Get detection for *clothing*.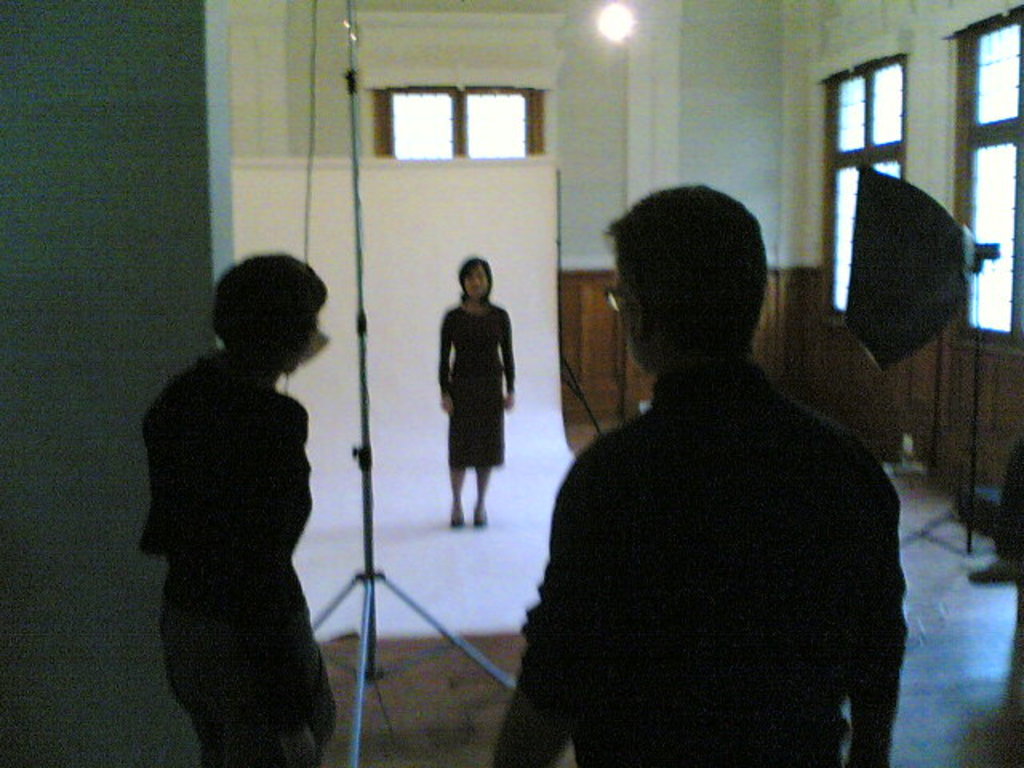
Detection: box=[146, 347, 333, 766].
